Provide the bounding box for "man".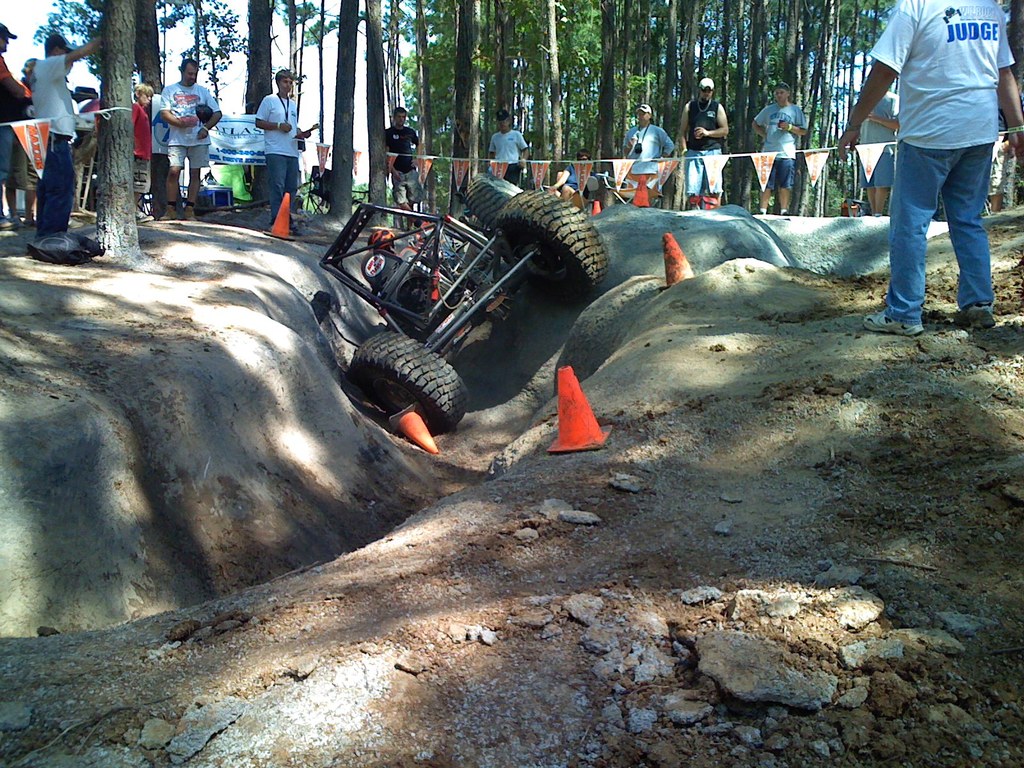
(550, 148, 590, 207).
